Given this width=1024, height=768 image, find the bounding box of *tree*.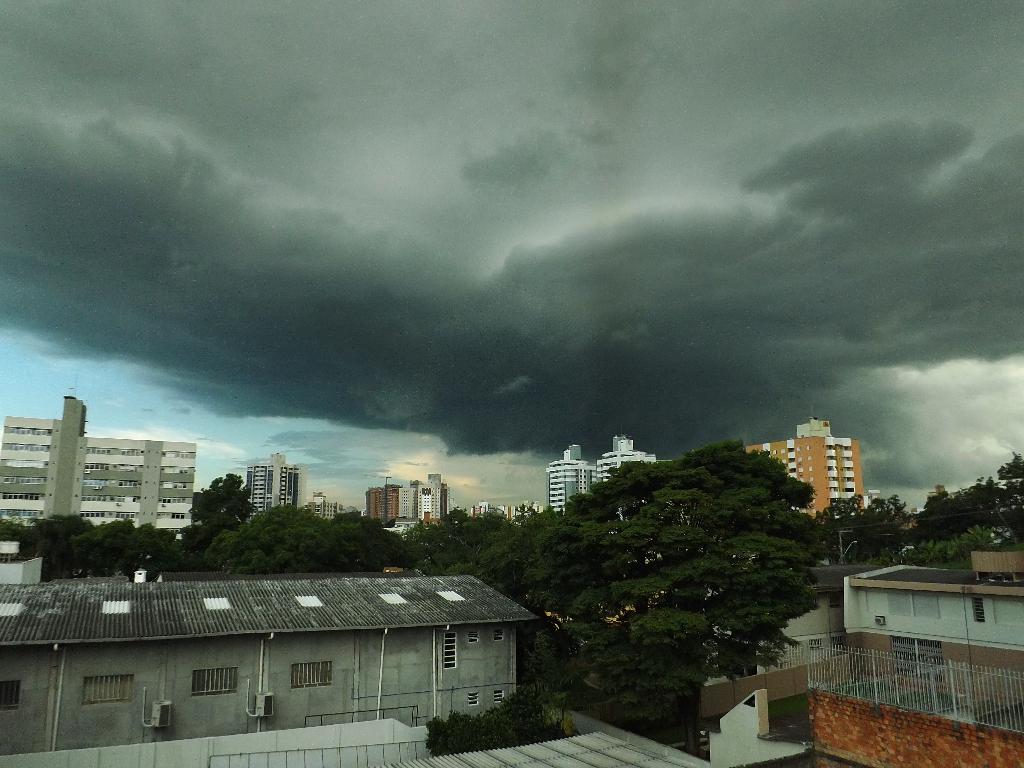
box=[395, 500, 527, 586].
